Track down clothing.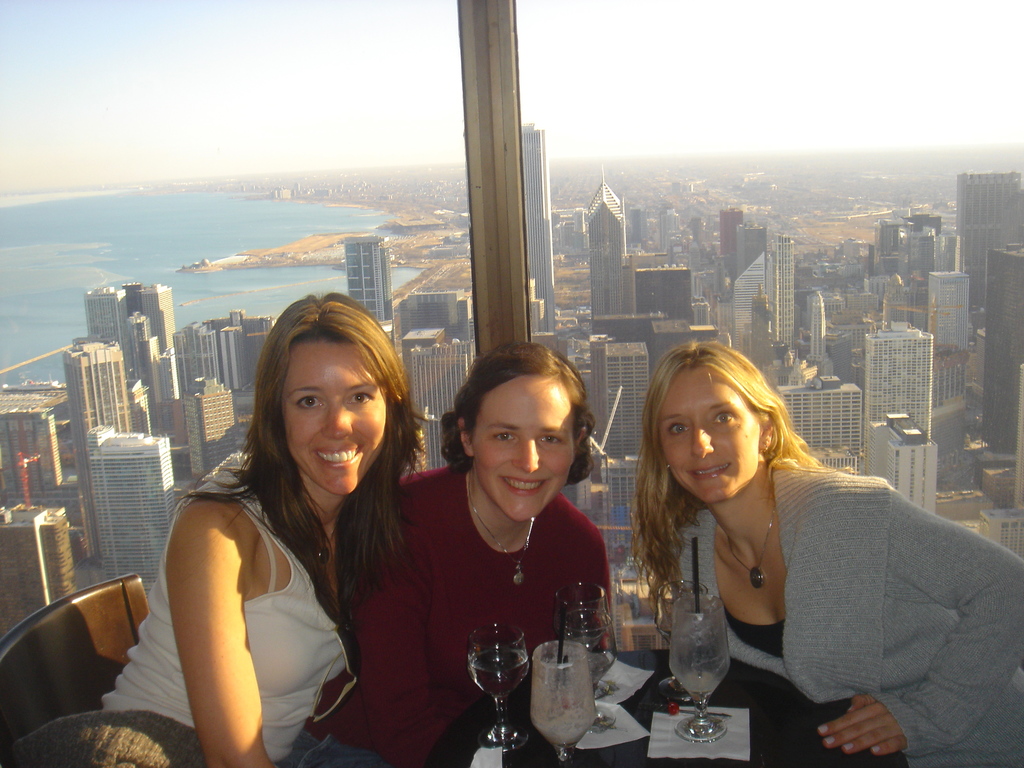
Tracked to detection(98, 466, 390, 767).
